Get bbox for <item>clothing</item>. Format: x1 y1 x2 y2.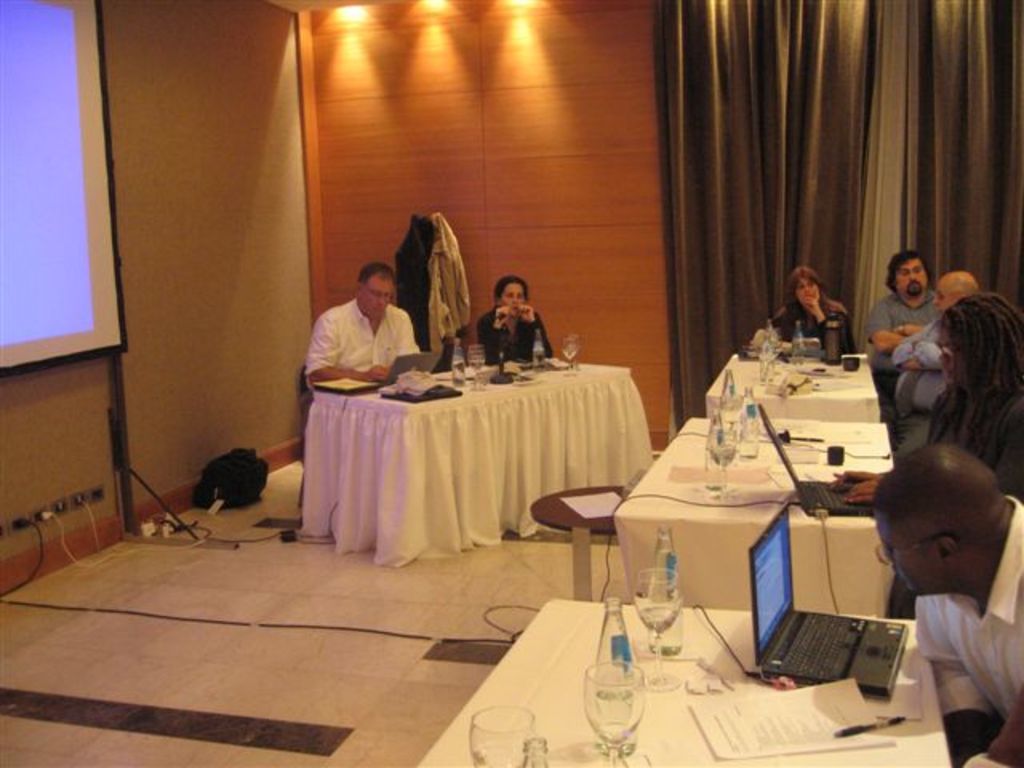
912 502 1022 766.
